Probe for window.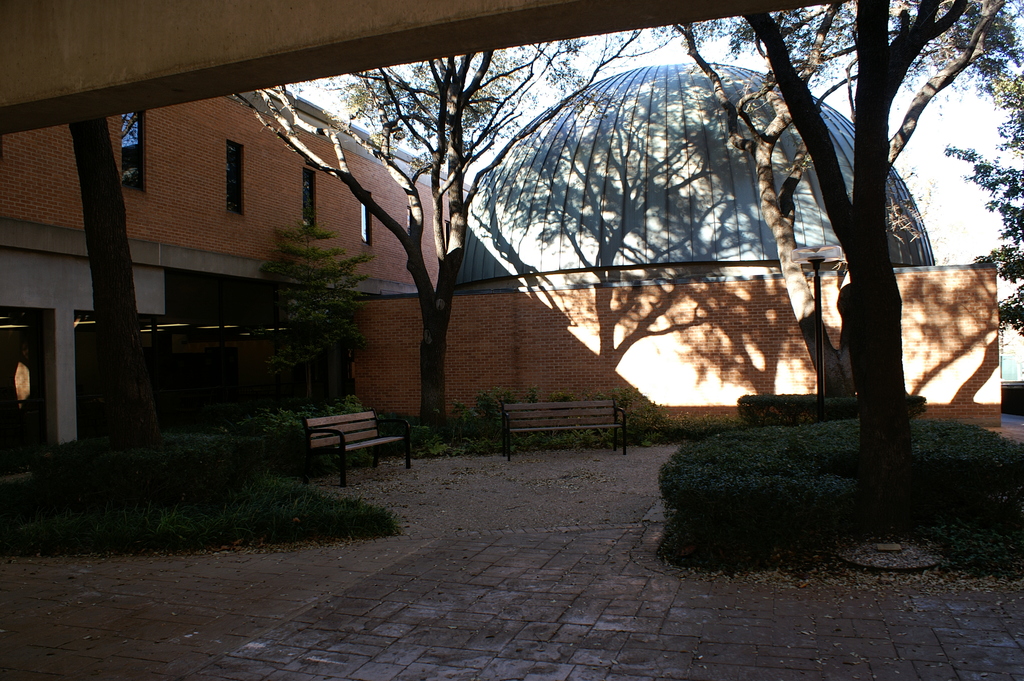
Probe result: 296,161,317,234.
